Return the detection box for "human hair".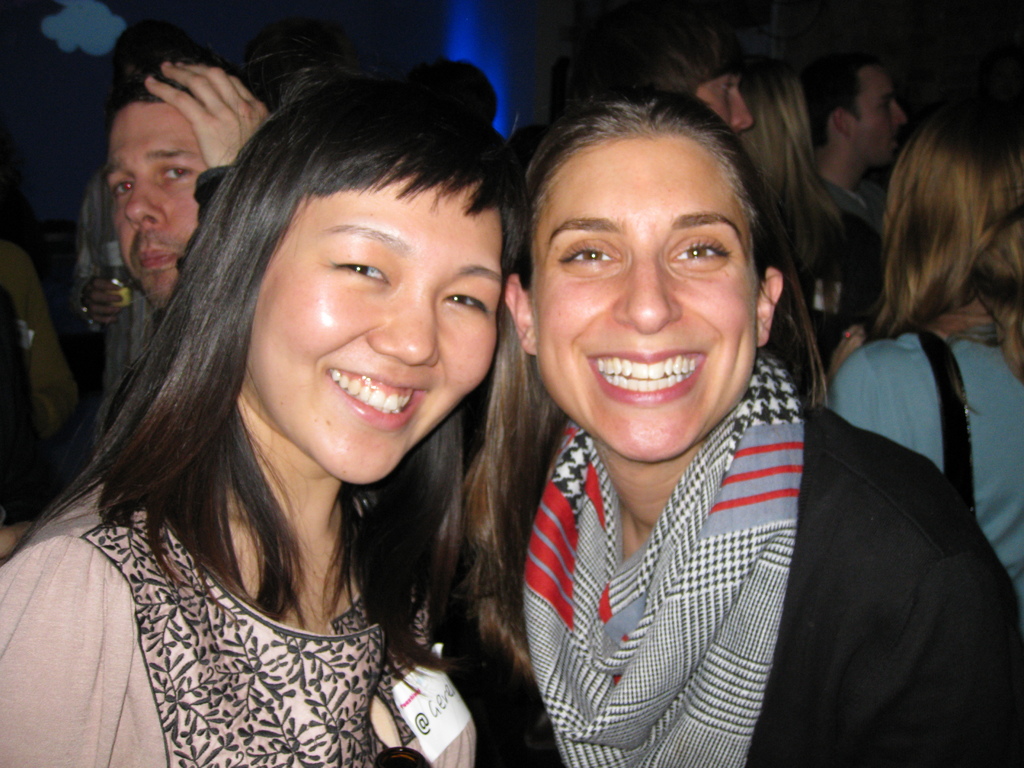
select_region(474, 86, 830, 645).
